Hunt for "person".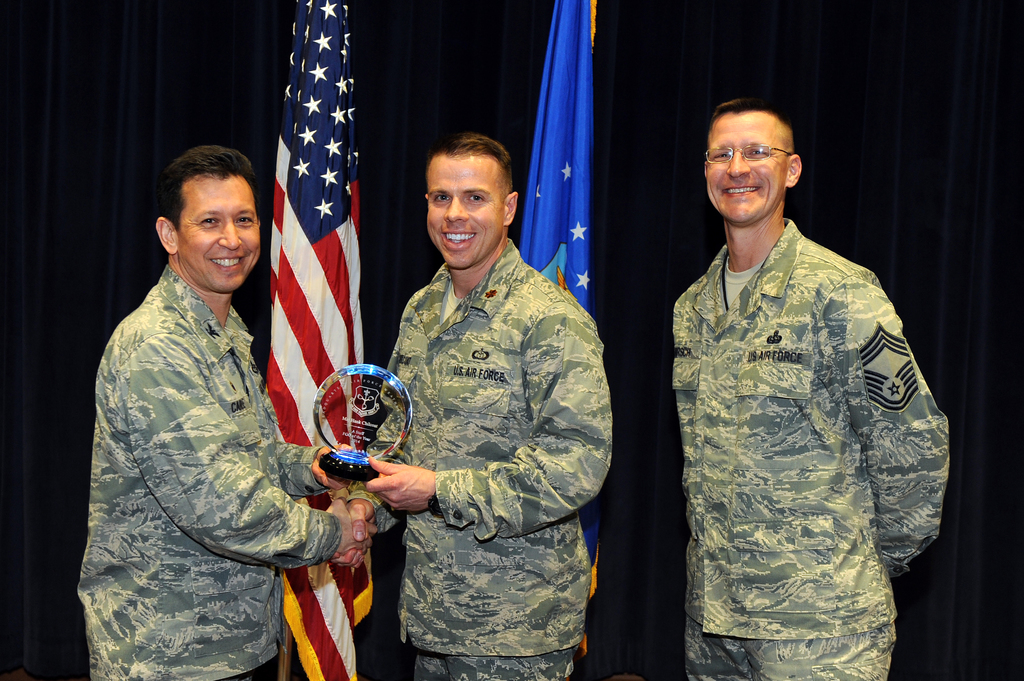
Hunted down at x1=76 y1=137 x2=383 y2=680.
